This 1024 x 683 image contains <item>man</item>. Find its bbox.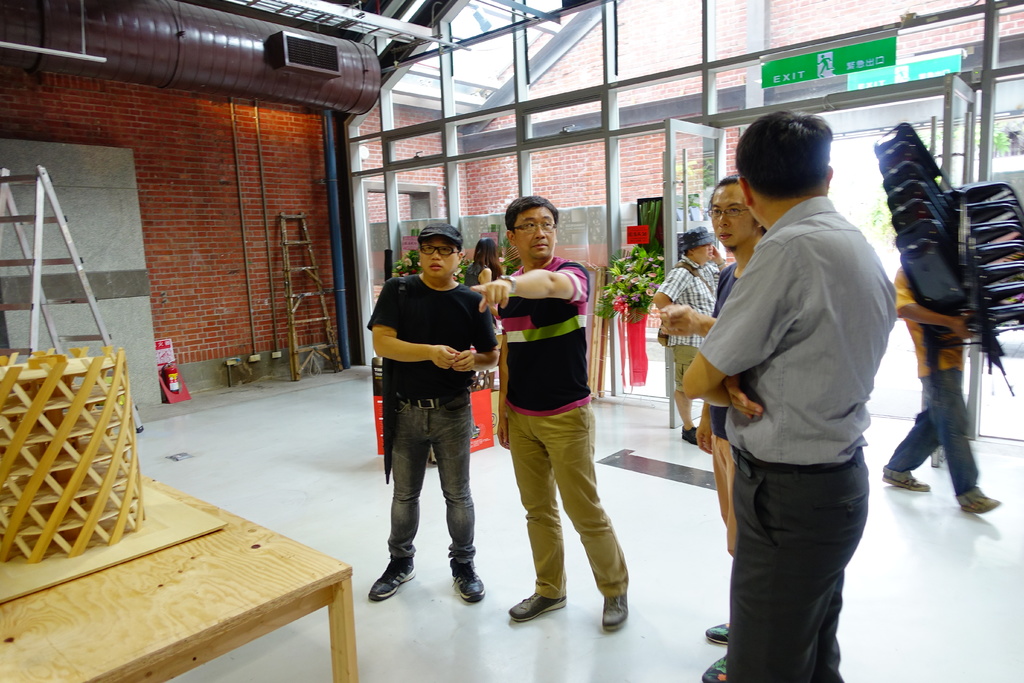
BBox(468, 193, 627, 634).
